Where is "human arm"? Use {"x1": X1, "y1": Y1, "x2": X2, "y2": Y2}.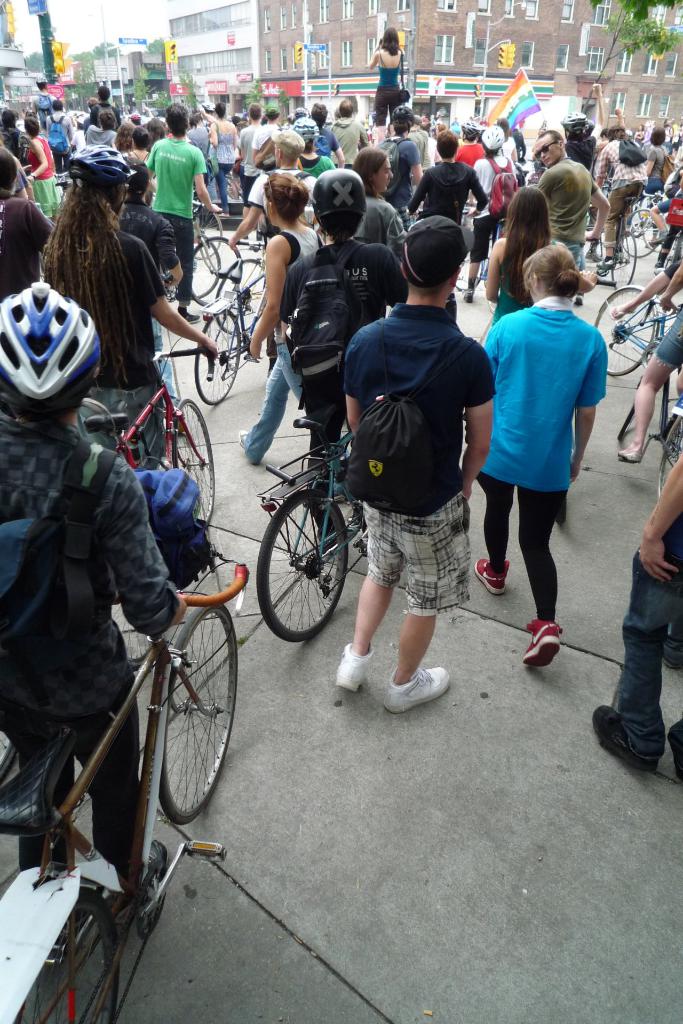
{"x1": 103, "y1": 479, "x2": 183, "y2": 634}.
